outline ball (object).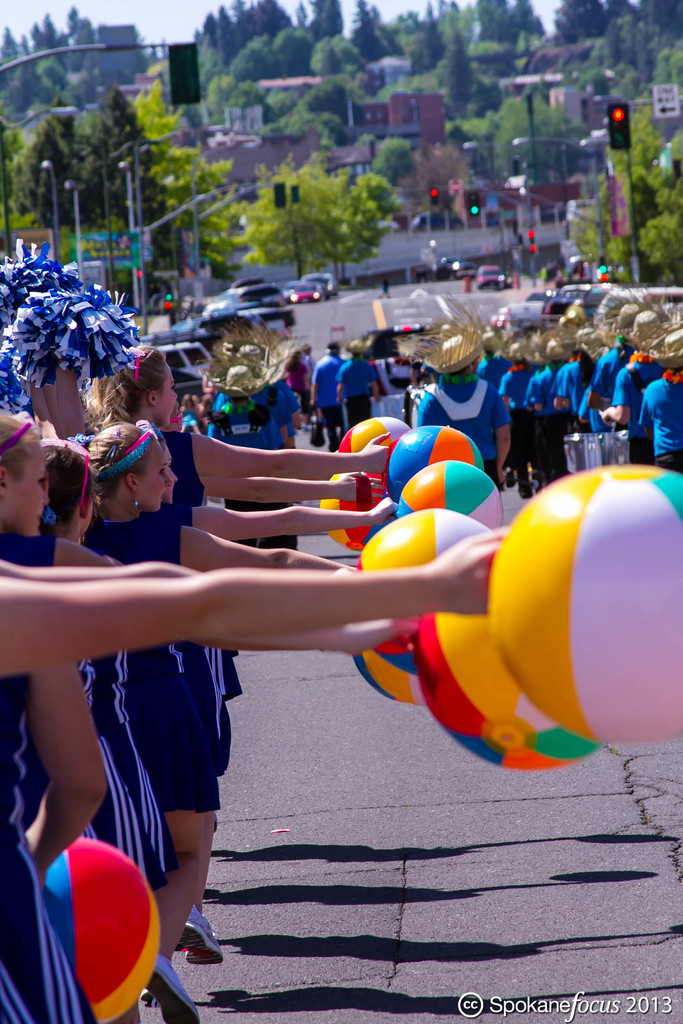
Outline: [left=390, top=429, right=479, bottom=501].
